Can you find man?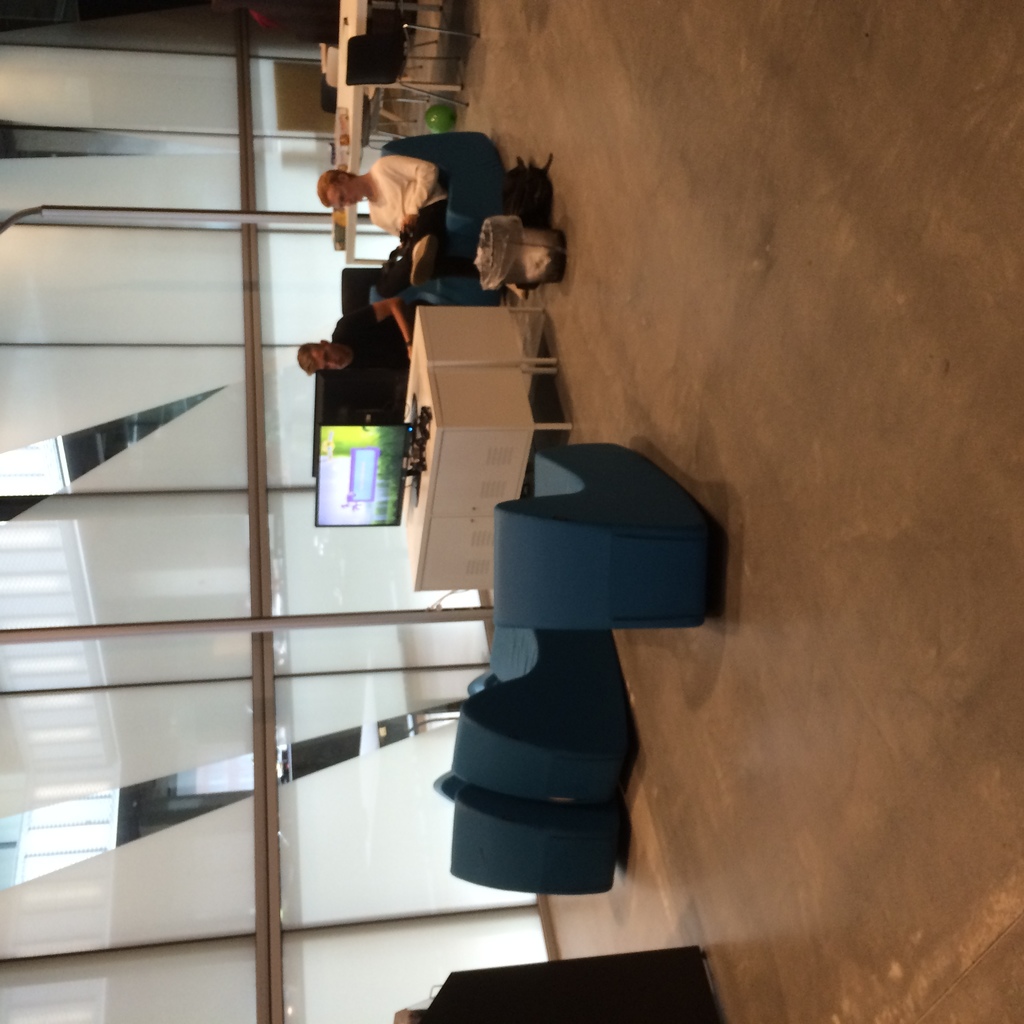
Yes, bounding box: box(314, 154, 447, 284).
